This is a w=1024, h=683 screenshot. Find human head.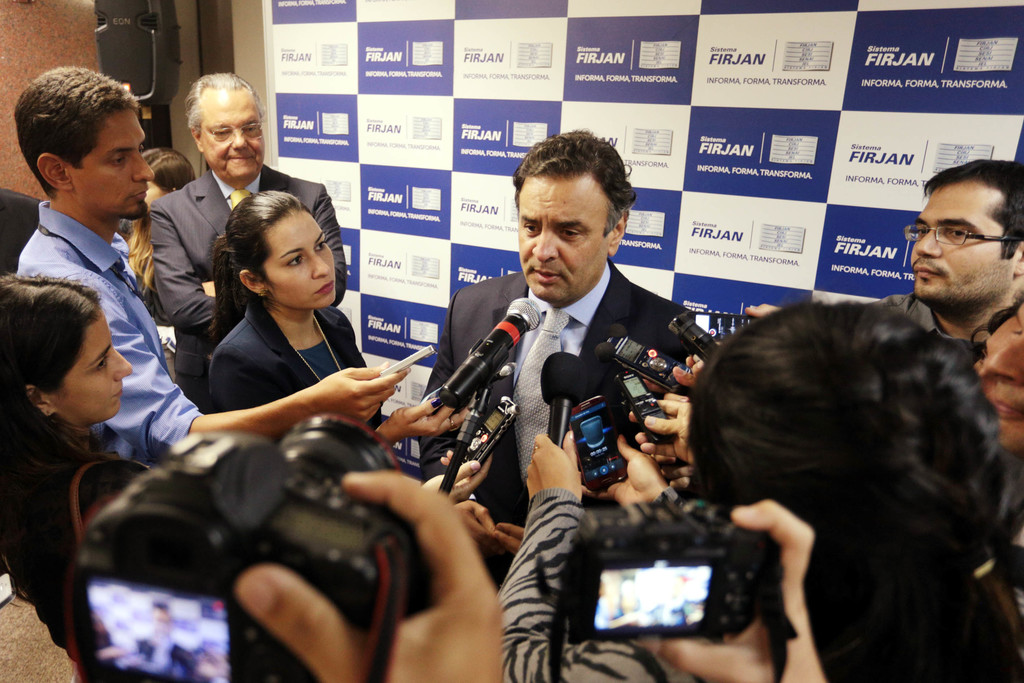
Bounding box: select_region(226, 189, 346, 313).
